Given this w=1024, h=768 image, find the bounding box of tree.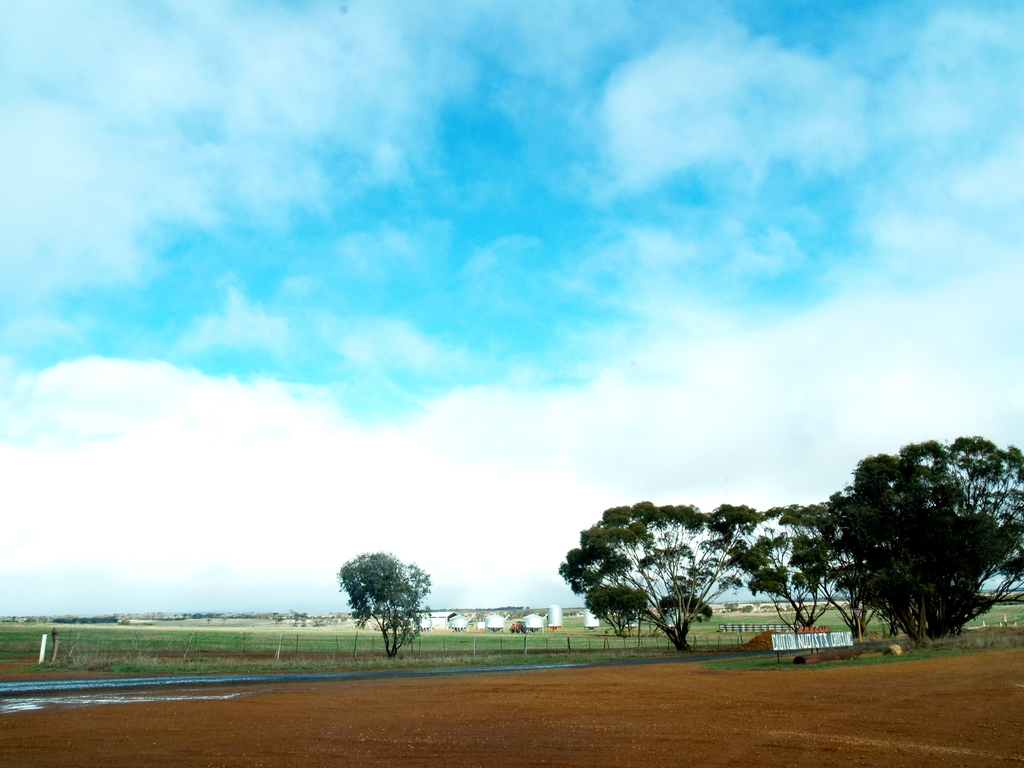
locate(752, 500, 852, 643).
